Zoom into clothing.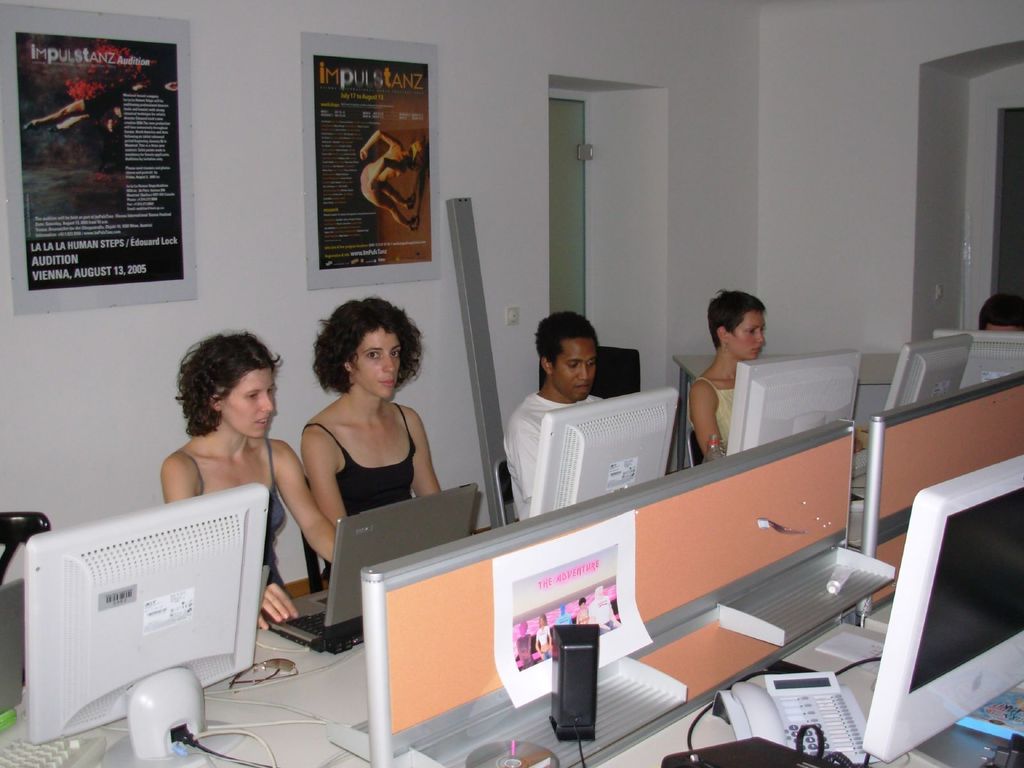
Zoom target: crop(534, 622, 552, 660).
